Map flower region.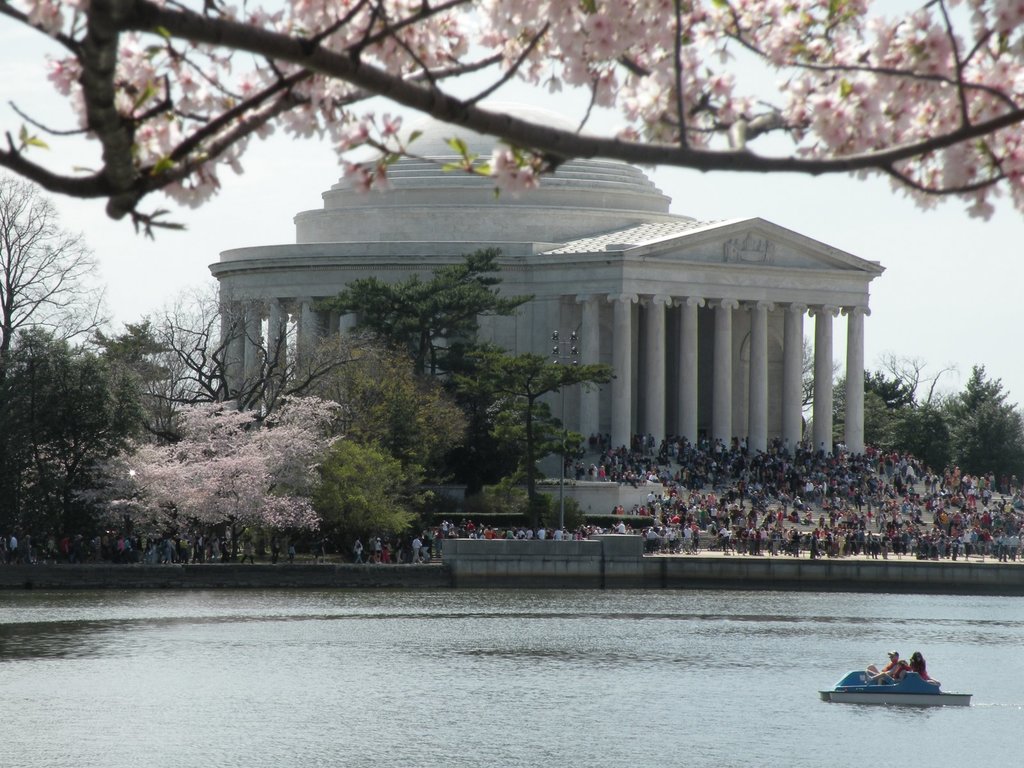
Mapped to [x1=515, y1=165, x2=538, y2=190].
